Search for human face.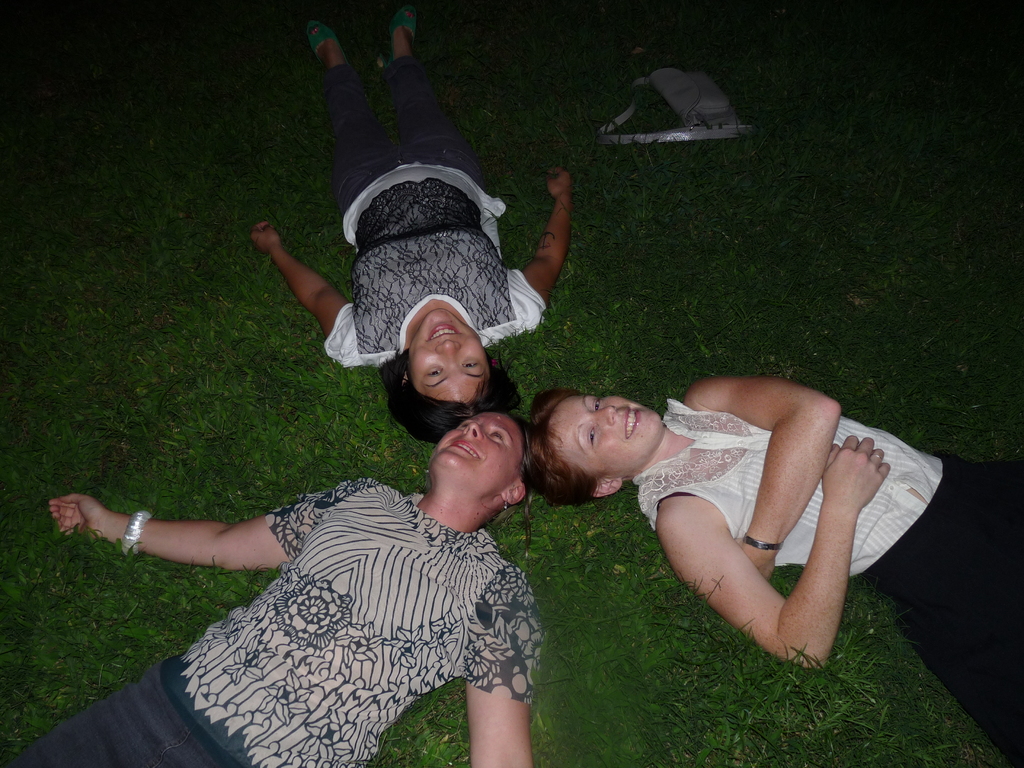
Found at 432 414 526 502.
